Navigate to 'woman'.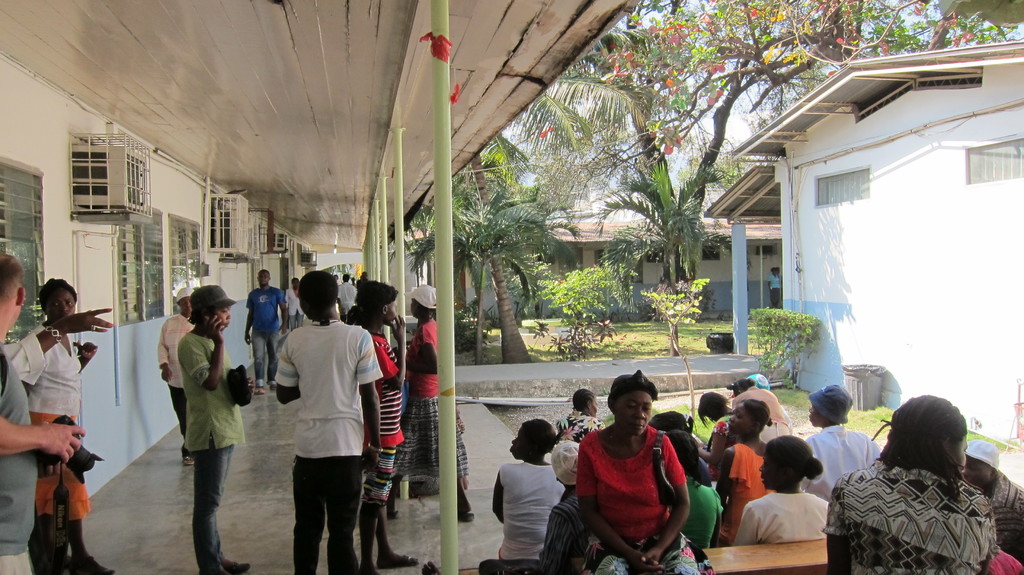
Navigation target: x1=577 y1=368 x2=709 y2=574.
